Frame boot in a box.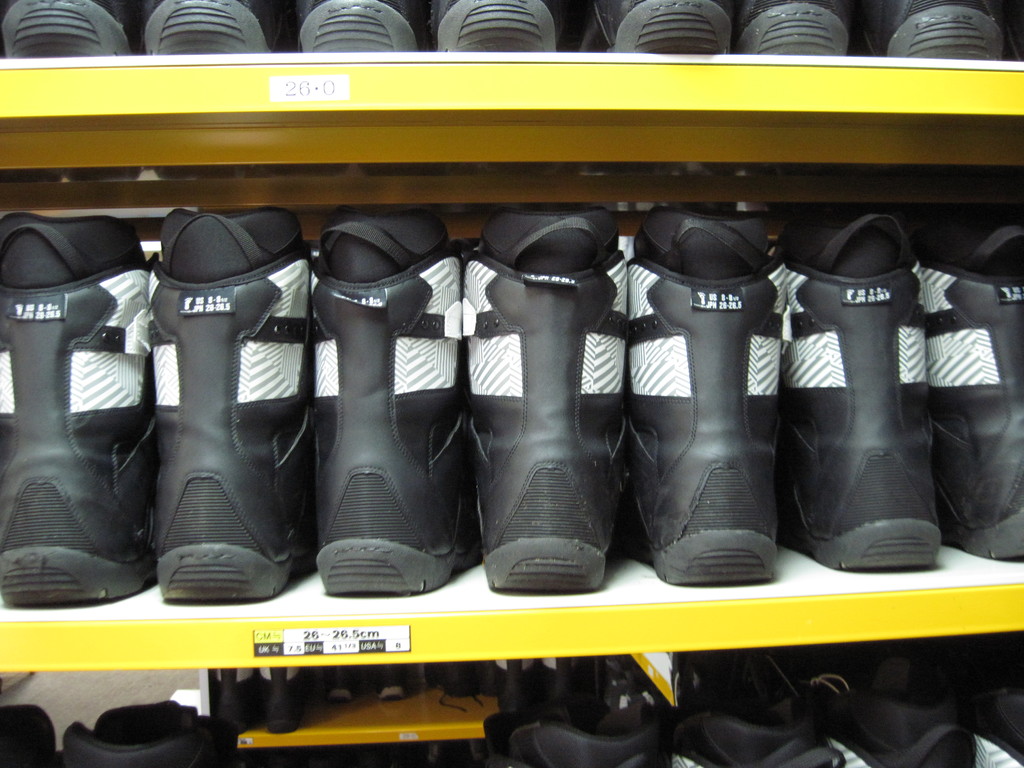
pyautogui.locateOnScreen(0, 216, 143, 607).
